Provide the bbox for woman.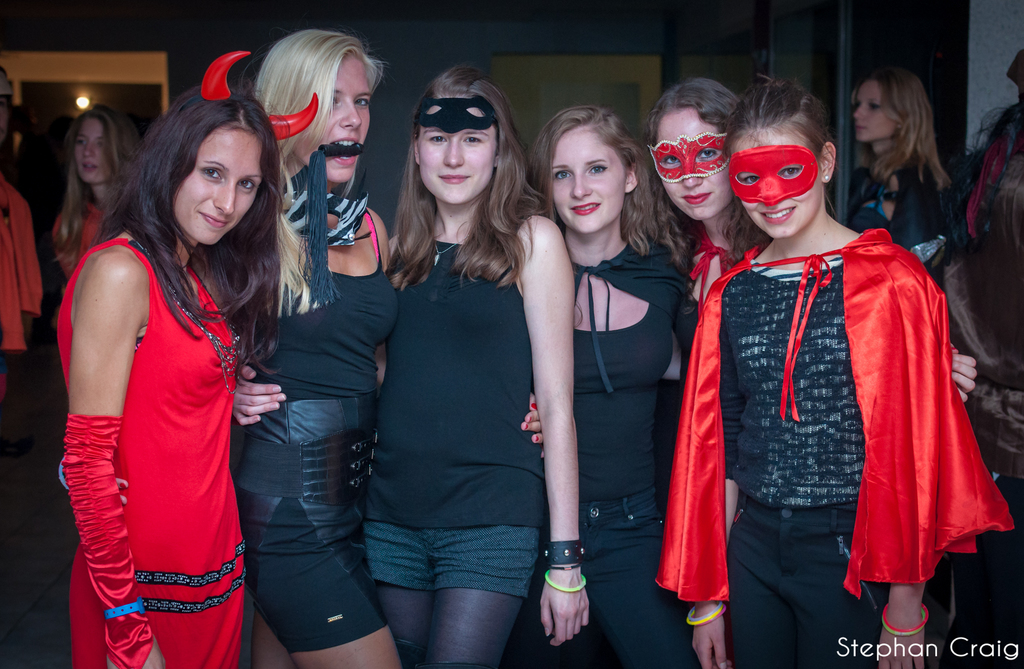
[x1=232, y1=30, x2=543, y2=668].
